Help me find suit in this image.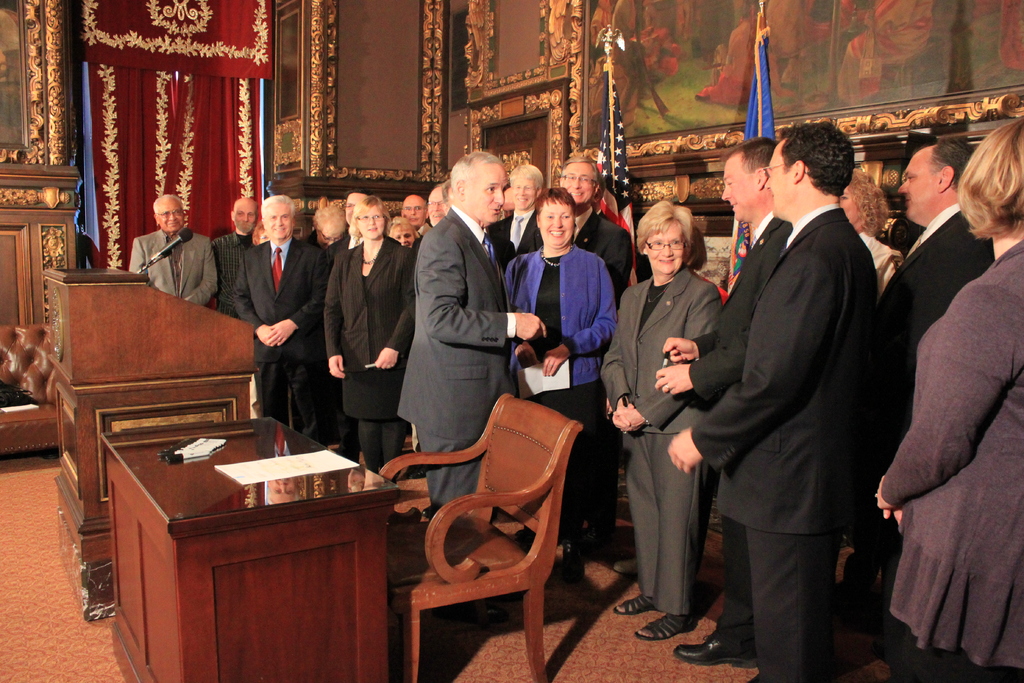
Found it: (left=868, top=204, right=998, bottom=603).
